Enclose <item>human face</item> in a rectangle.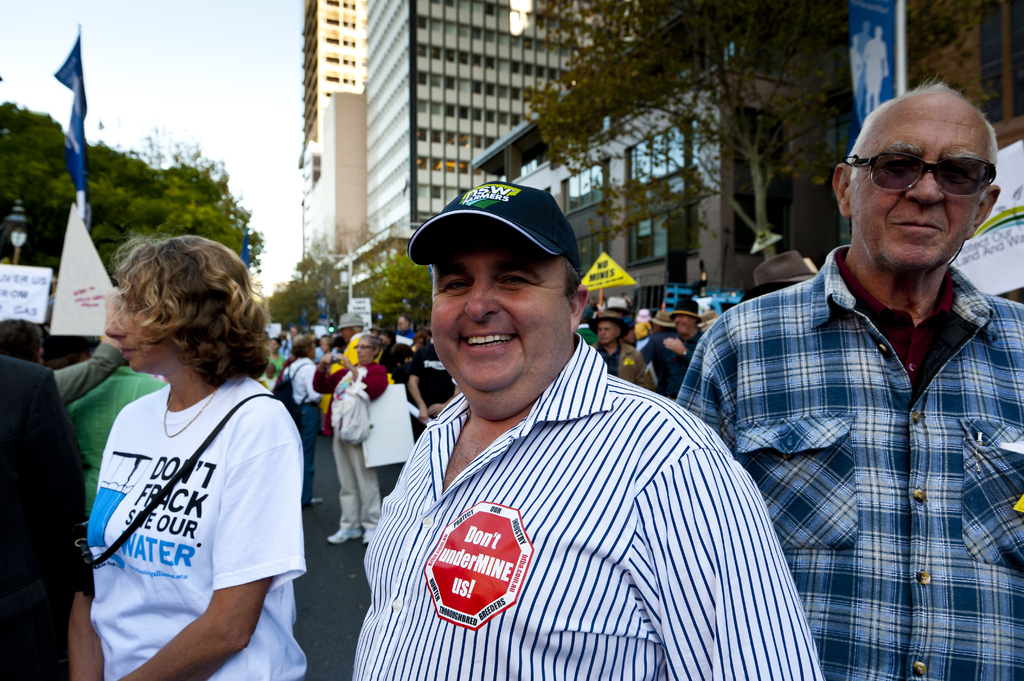
box=[676, 317, 691, 335].
